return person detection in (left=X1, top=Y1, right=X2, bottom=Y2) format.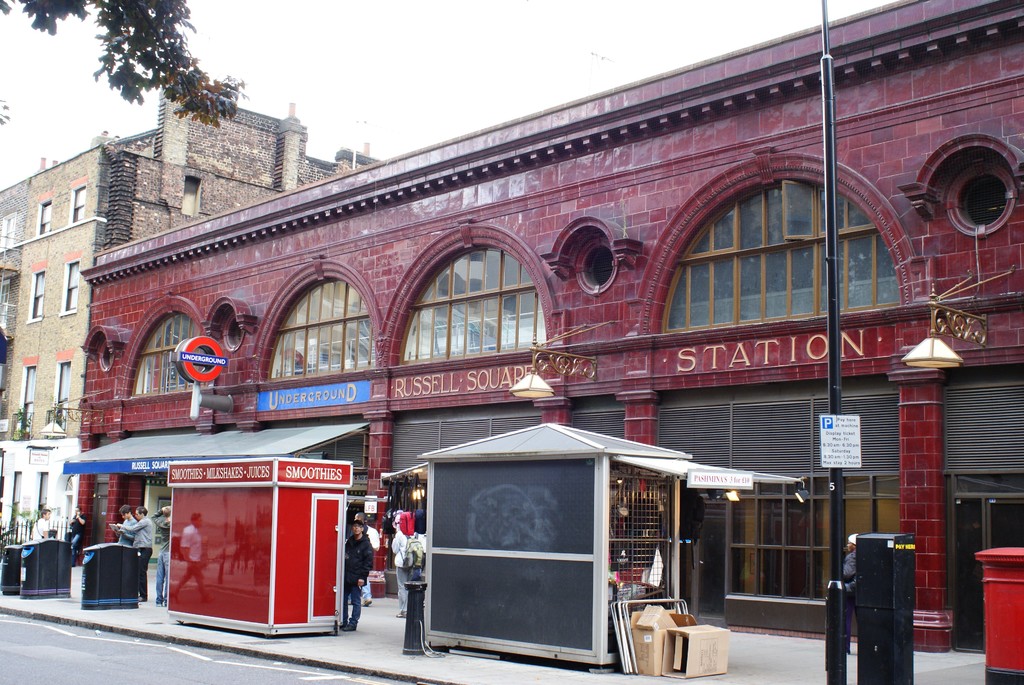
(left=157, top=505, right=173, bottom=603).
